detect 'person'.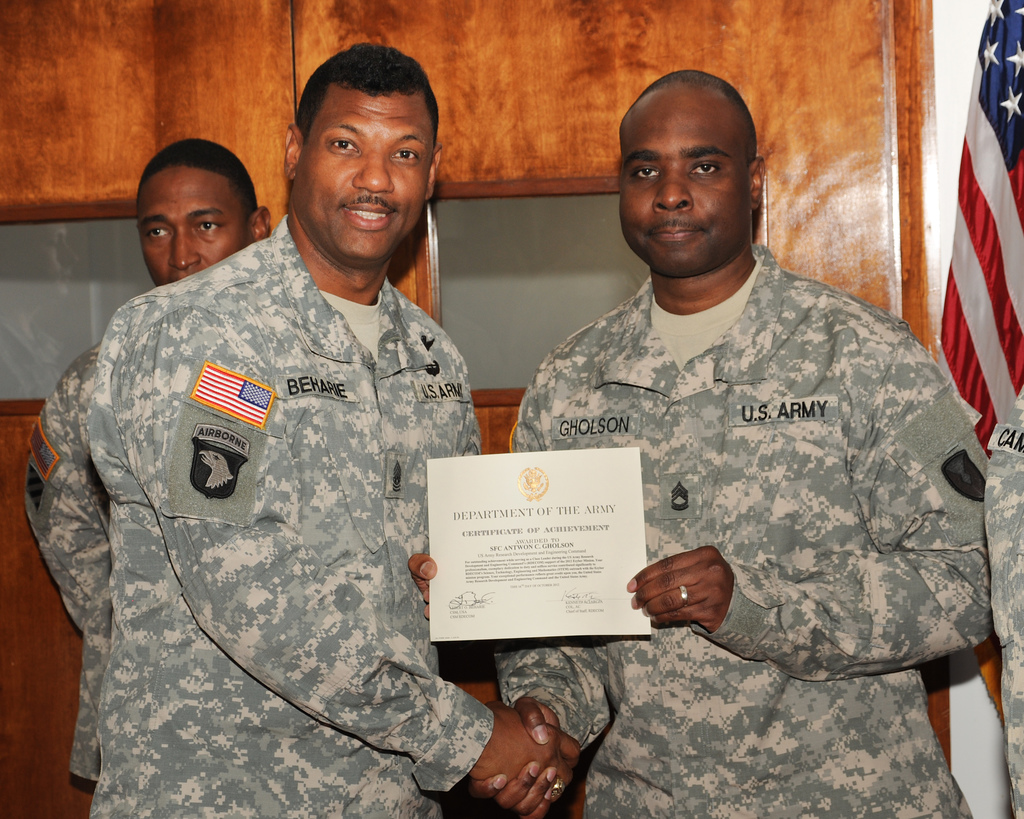
Detected at left=469, top=67, right=993, bottom=818.
